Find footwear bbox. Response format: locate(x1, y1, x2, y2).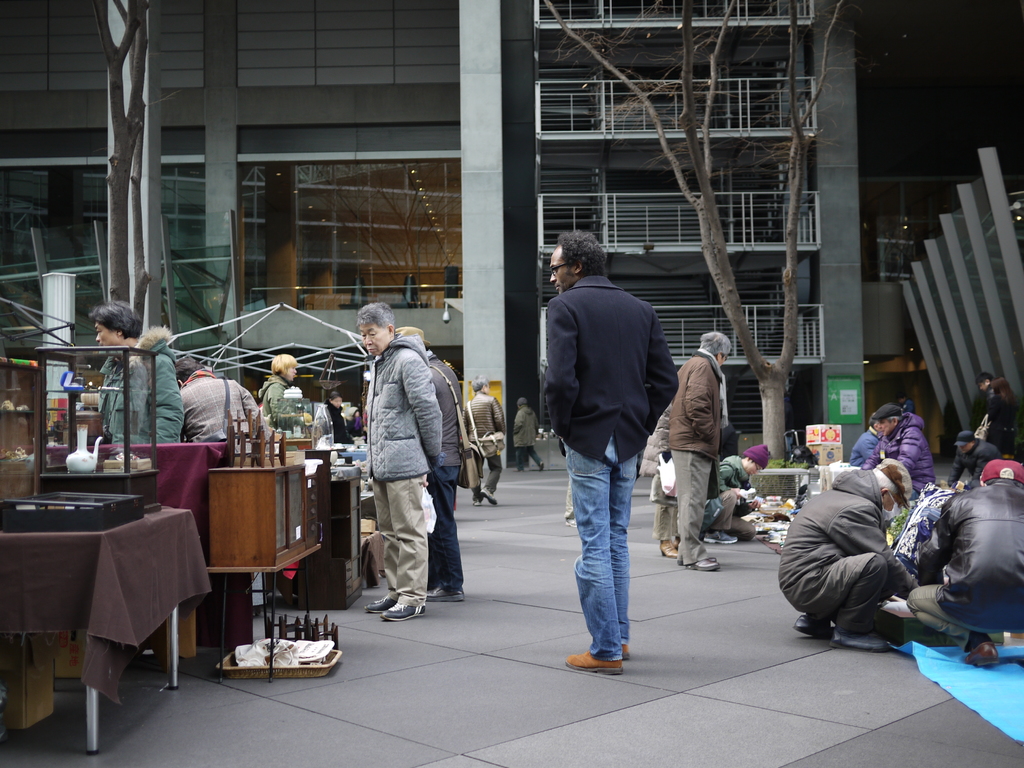
locate(565, 652, 626, 675).
